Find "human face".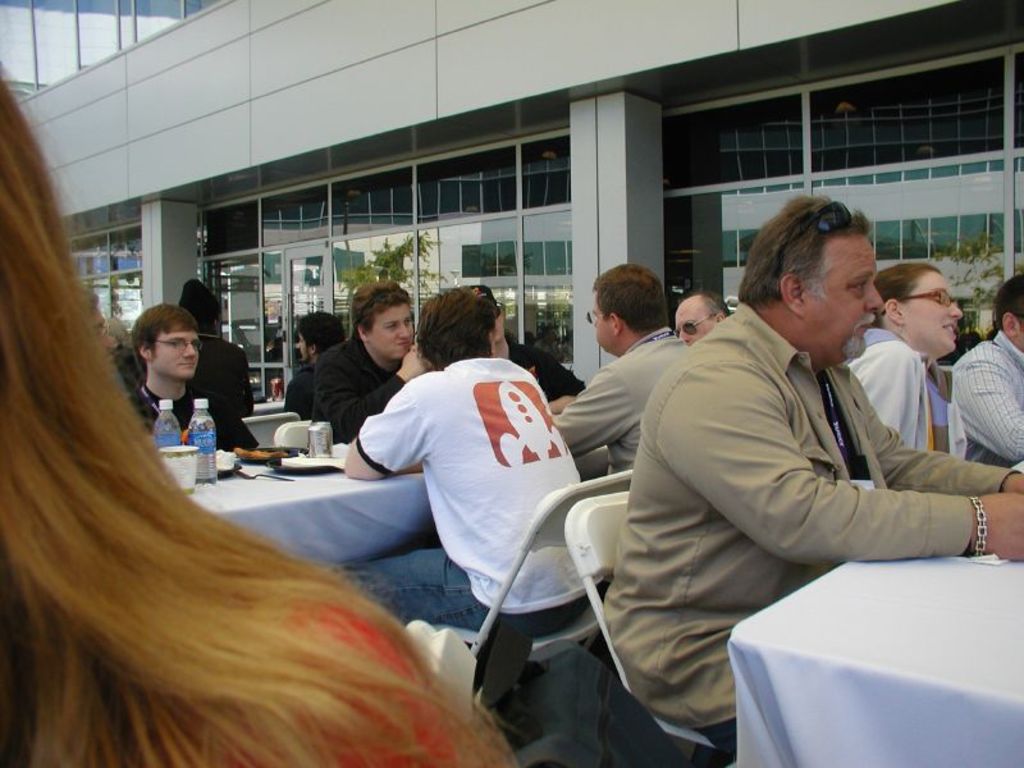
<region>673, 307, 707, 346</region>.
